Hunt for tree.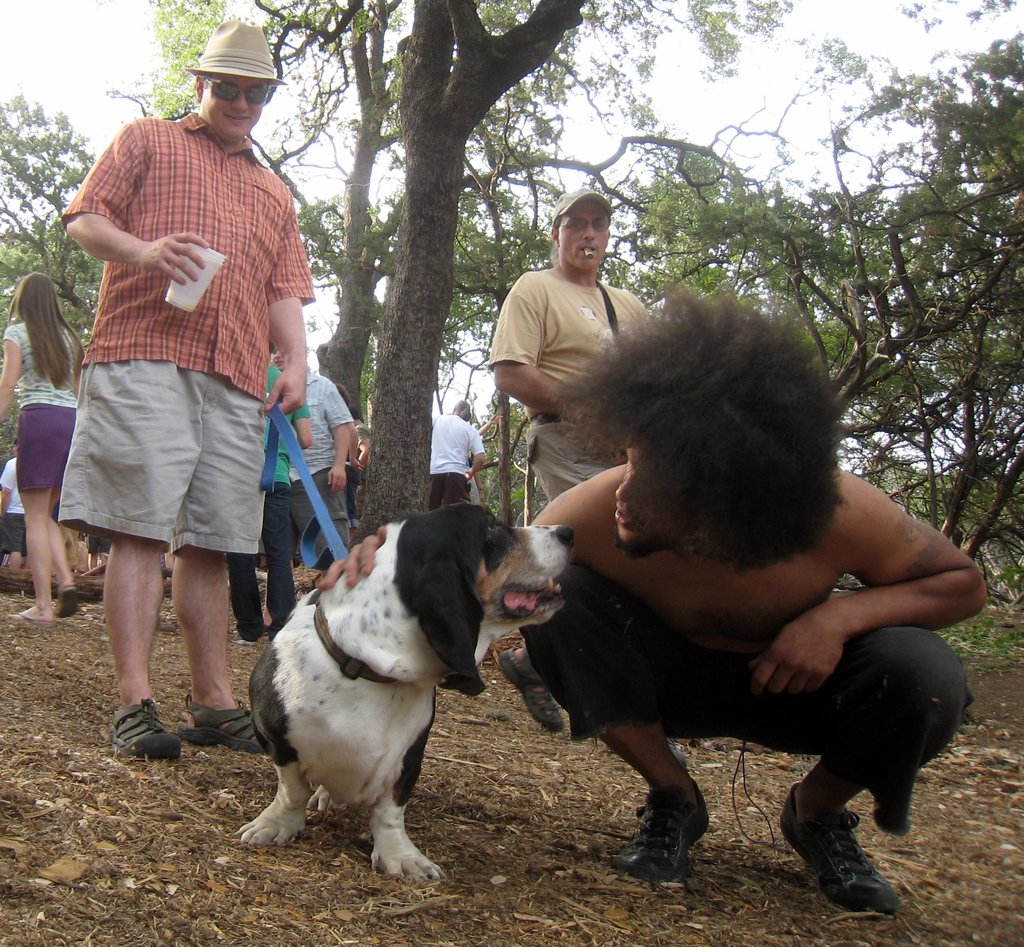
Hunted down at [x1=0, y1=93, x2=110, y2=461].
